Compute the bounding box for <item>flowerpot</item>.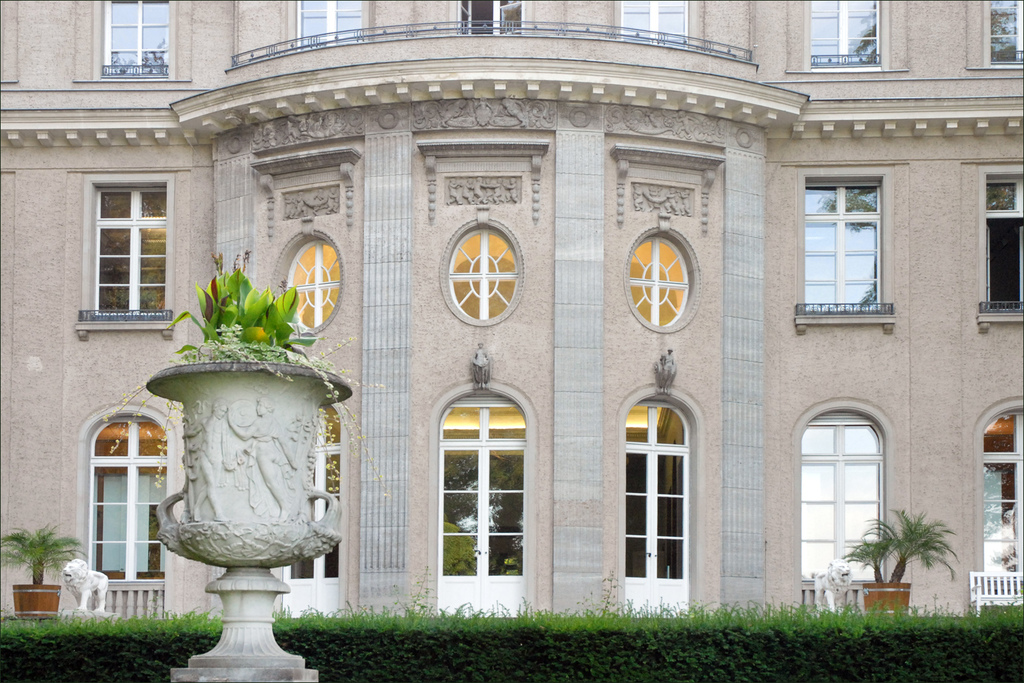
(left=859, top=580, right=905, bottom=612).
